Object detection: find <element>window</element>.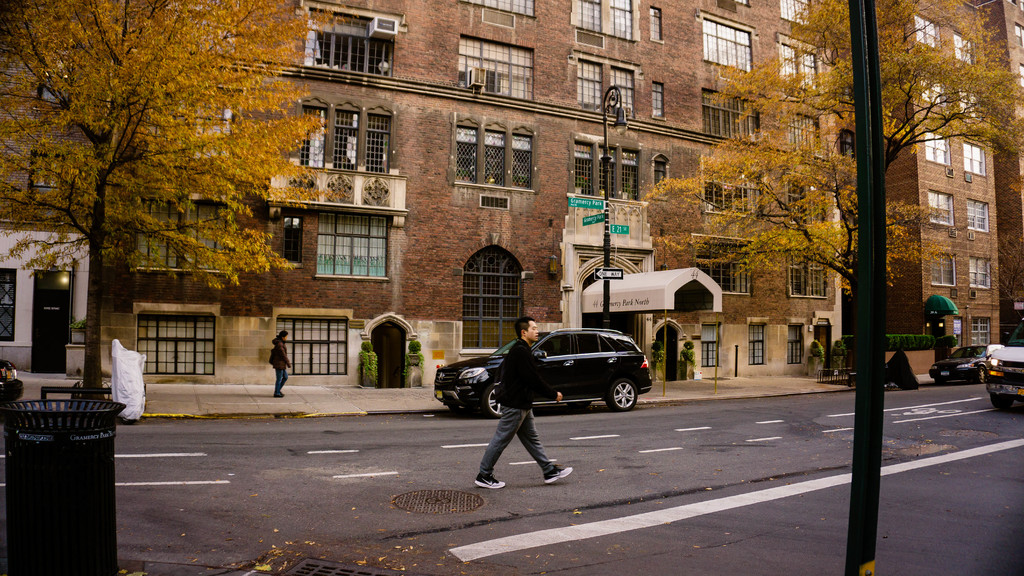
x1=649, y1=7, x2=665, y2=42.
